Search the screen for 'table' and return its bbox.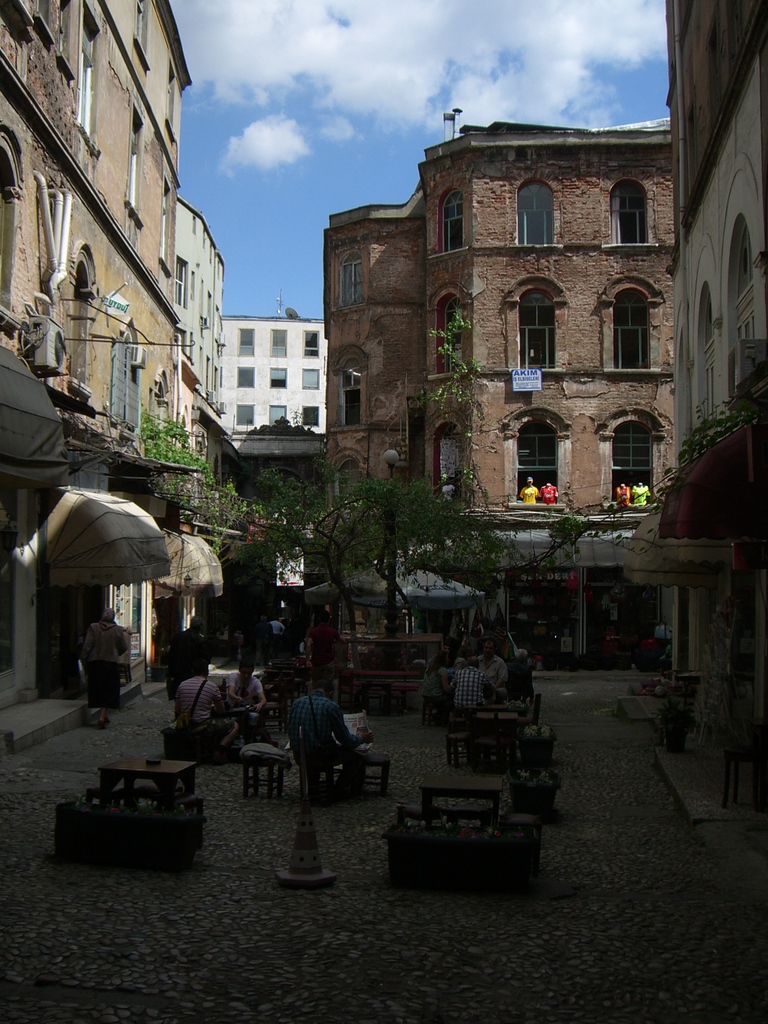
Found: [x1=418, y1=778, x2=508, y2=816].
